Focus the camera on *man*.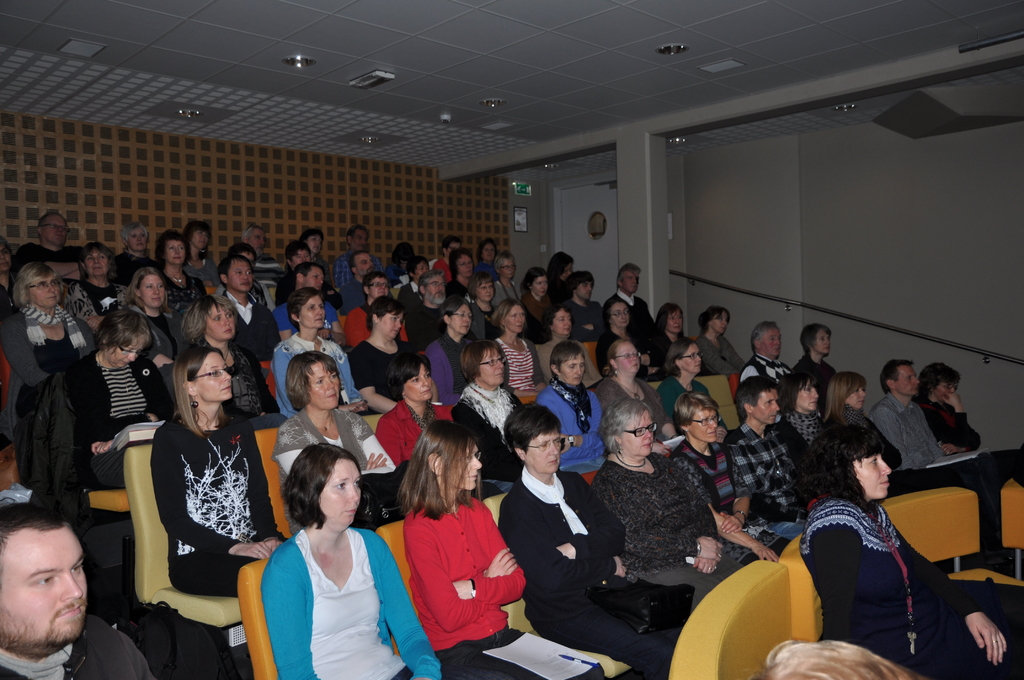
Focus region: (867,358,947,471).
